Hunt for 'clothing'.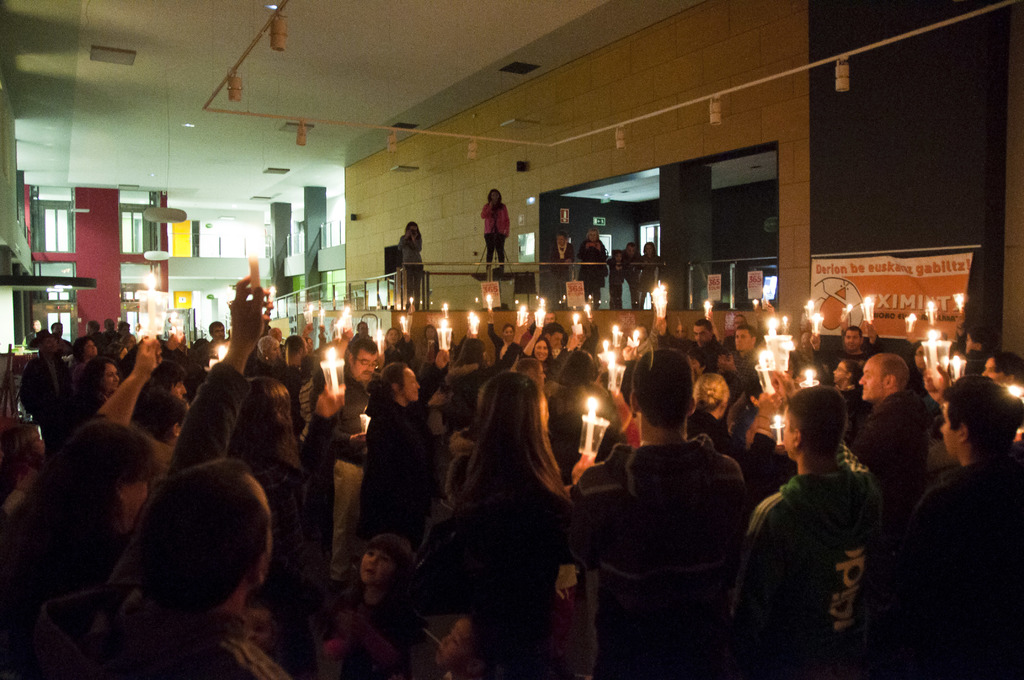
Hunted down at select_region(400, 223, 426, 294).
